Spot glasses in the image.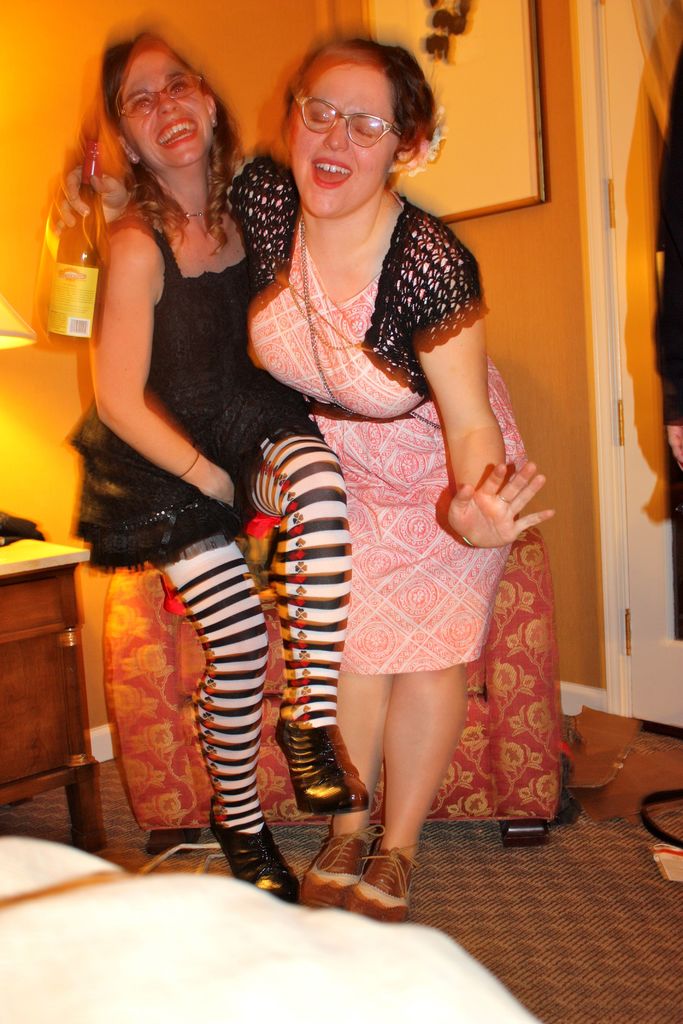
glasses found at 119, 78, 193, 118.
